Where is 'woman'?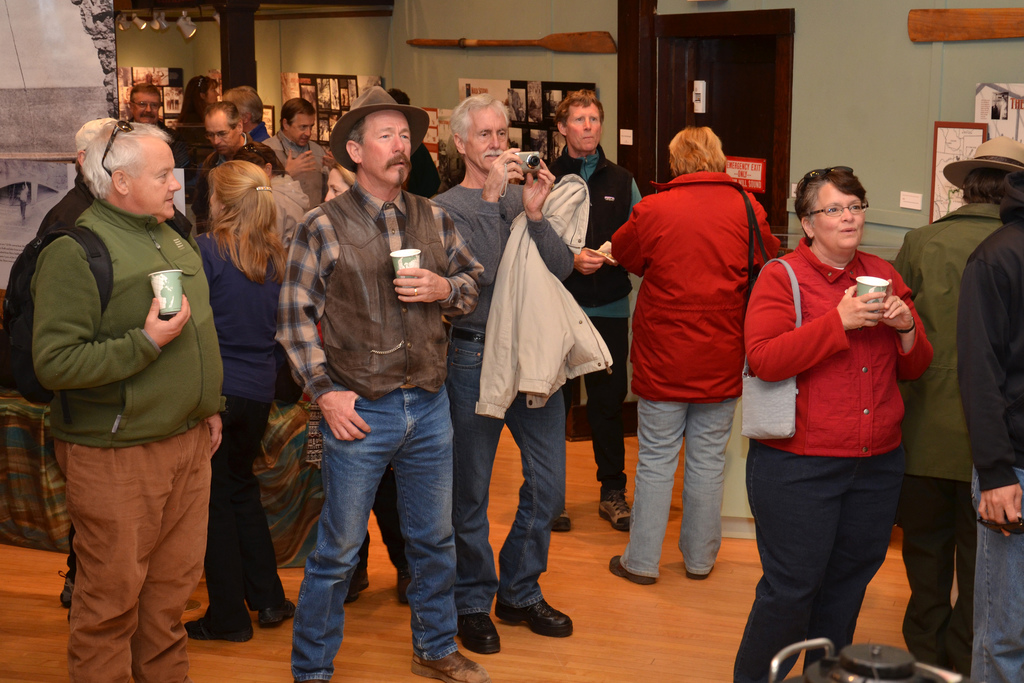
bbox=[326, 160, 358, 204].
